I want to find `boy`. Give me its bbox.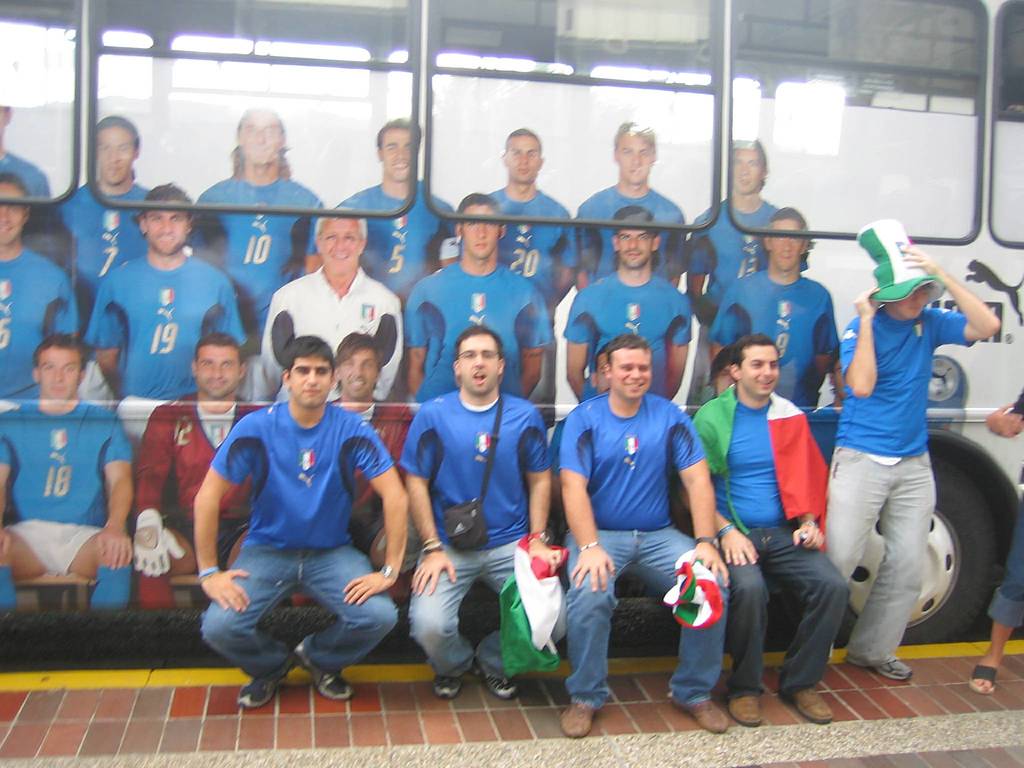
(left=684, top=132, right=816, bottom=318).
